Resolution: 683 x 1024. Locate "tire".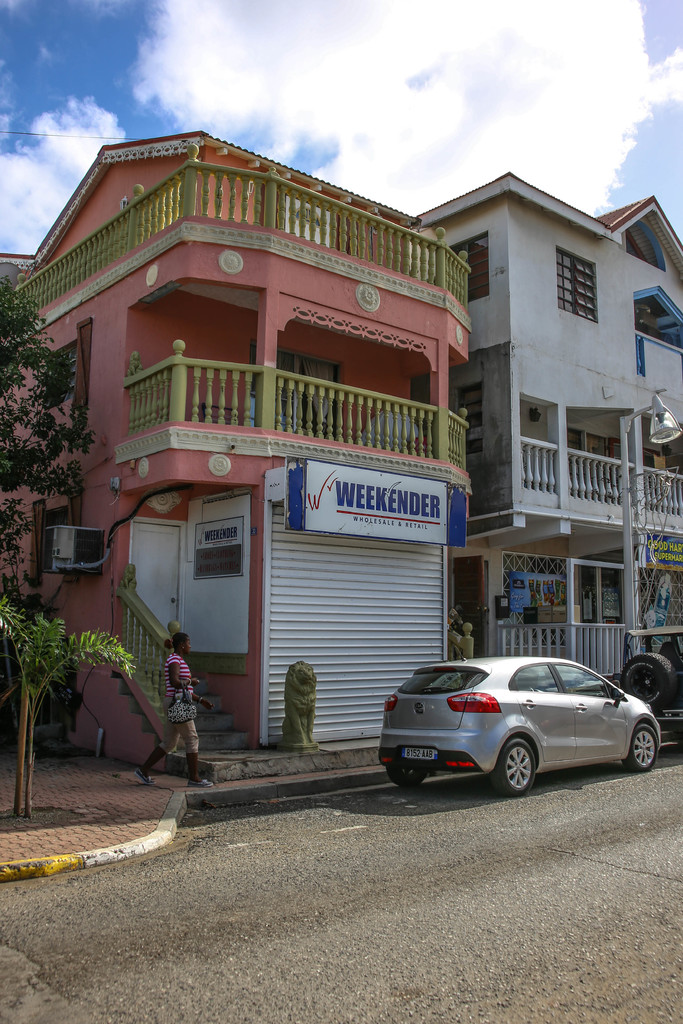
bbox=[621, 723, 659, 769].
